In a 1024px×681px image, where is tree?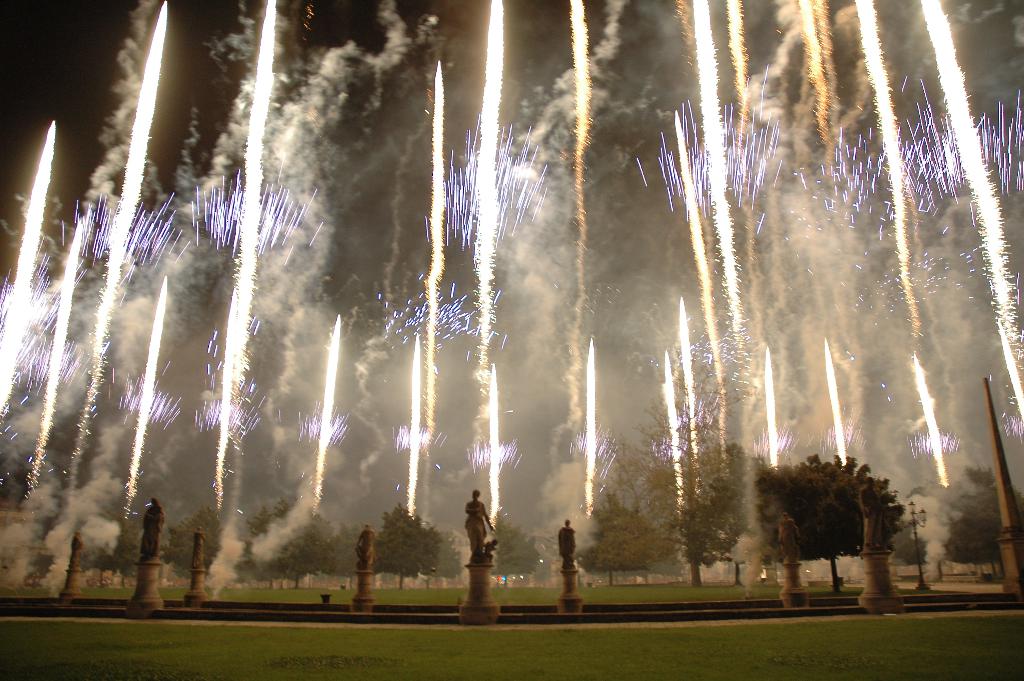
x1=371 y1=506 x2=426 y2=585.
